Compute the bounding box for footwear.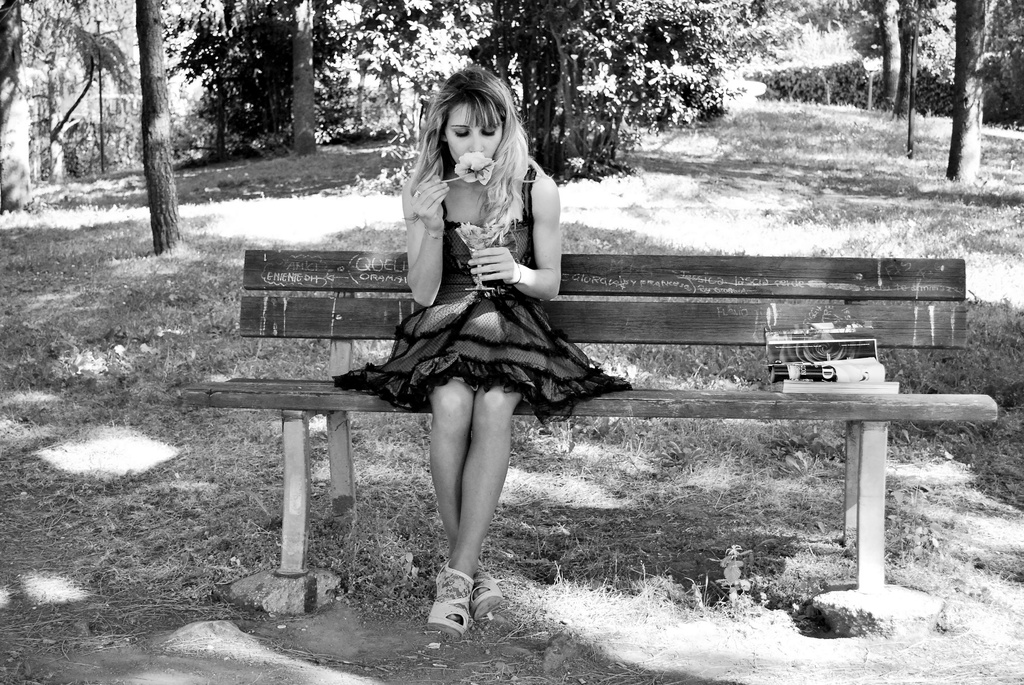
[x1=471, y1=563, x2=502, y2=626].
